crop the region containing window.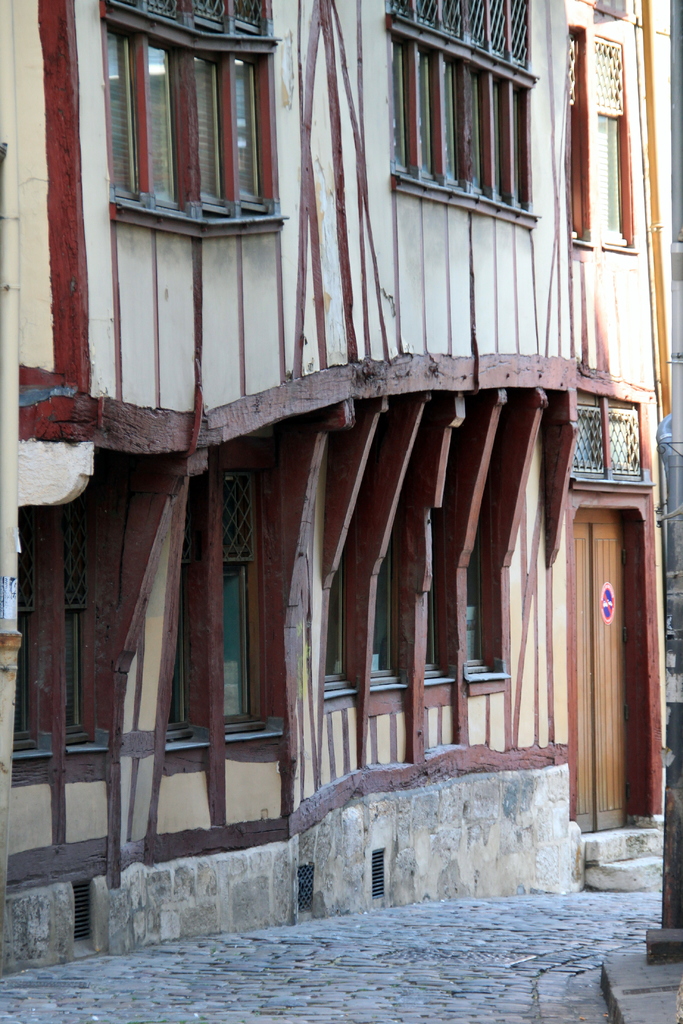
Crop region: [392, 26, 535, 210].
